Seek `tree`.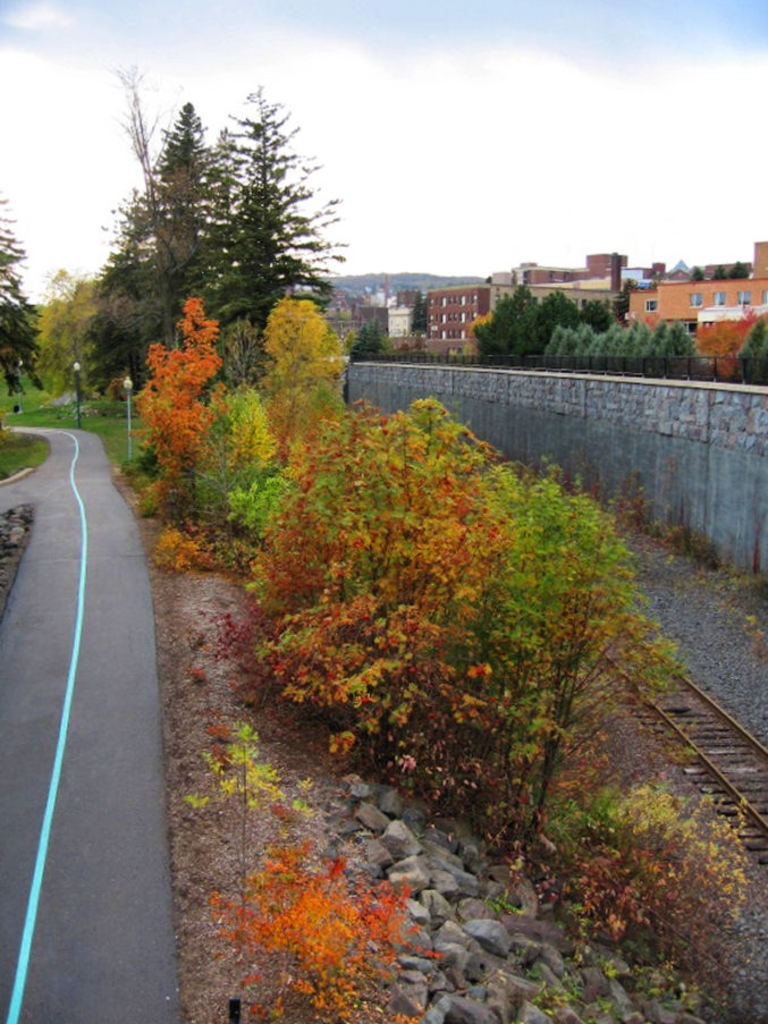
[0, 193, 47, 398].
